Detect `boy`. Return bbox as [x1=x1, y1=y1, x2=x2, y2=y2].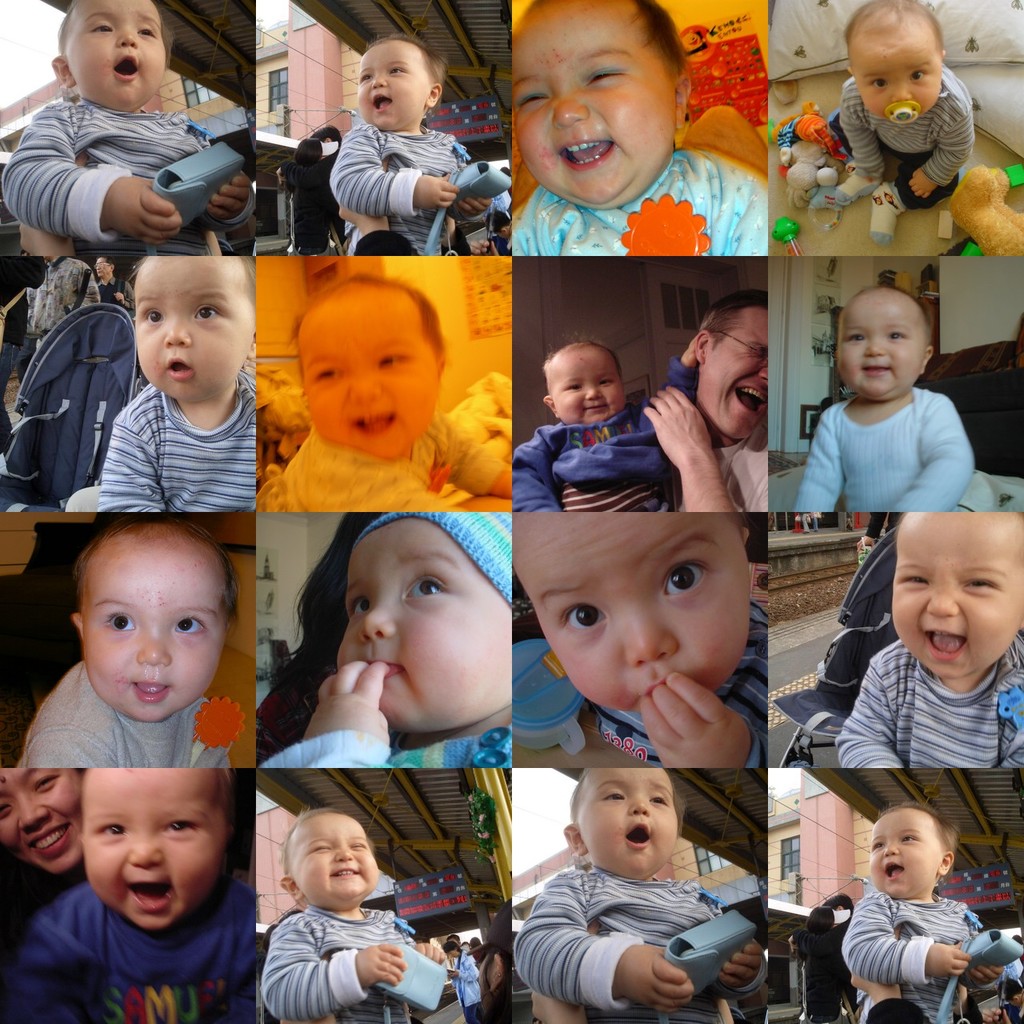
[x1=835, y1=513, x2=1022, y2=766].
